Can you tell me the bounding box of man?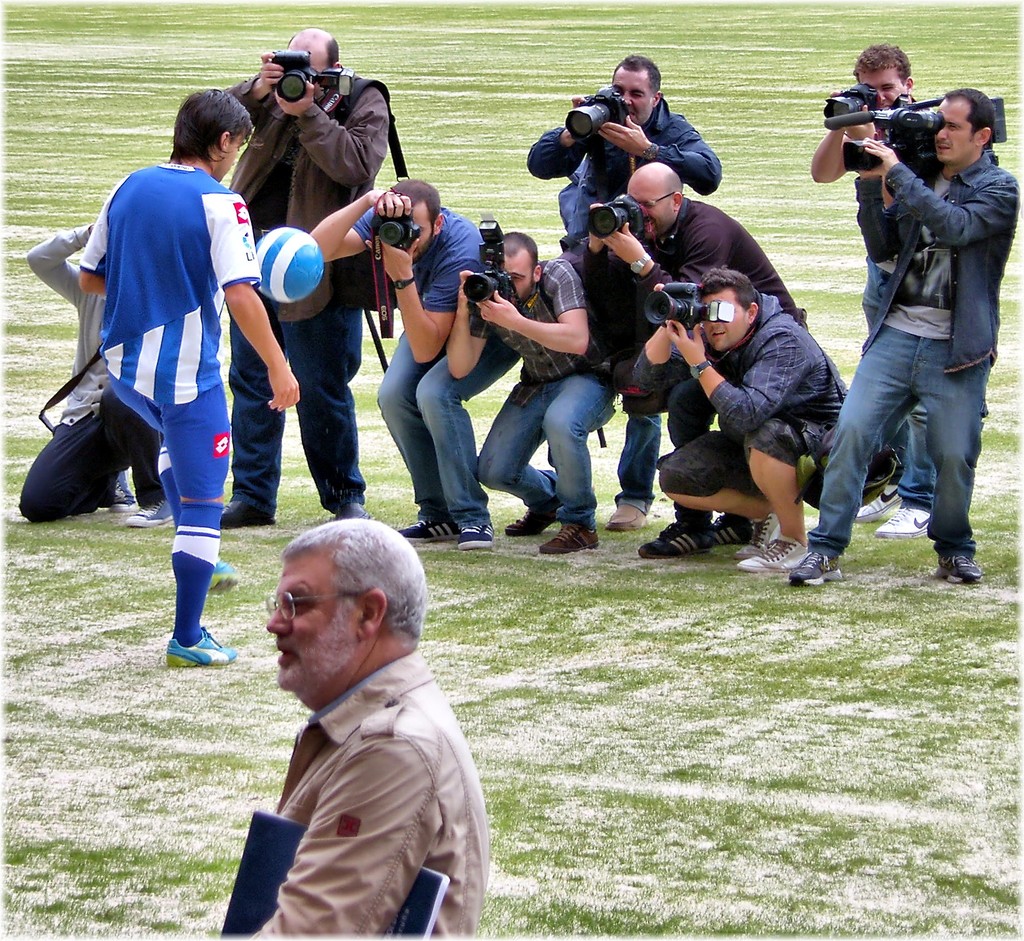
19:222:168:538.
